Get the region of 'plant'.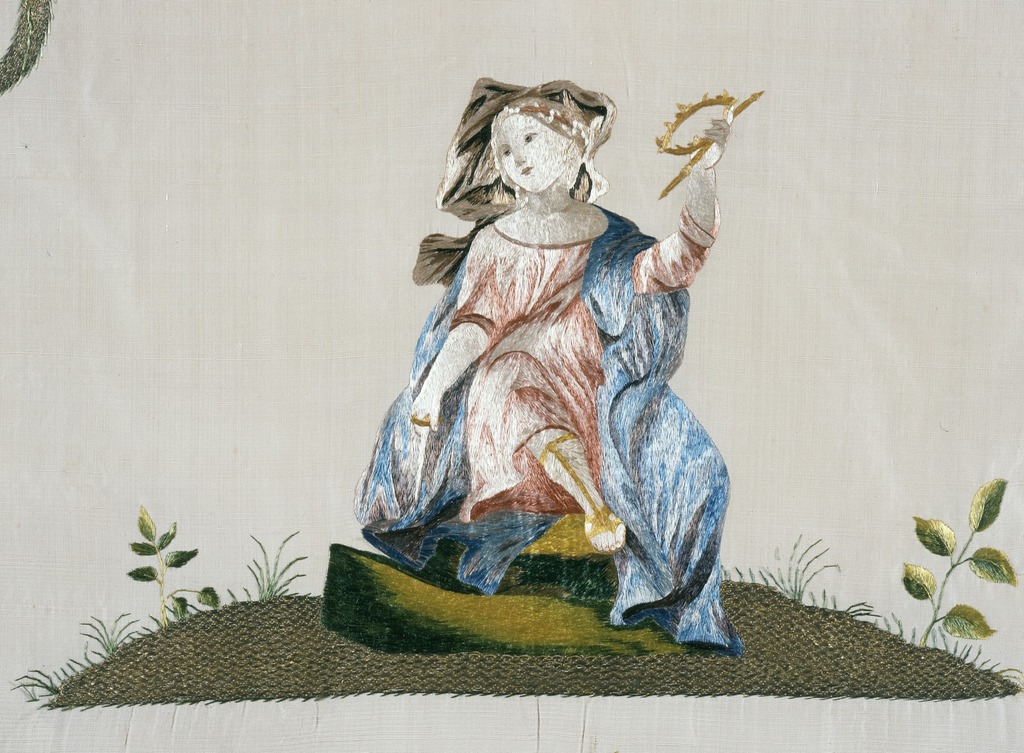
76/606/147/654.
